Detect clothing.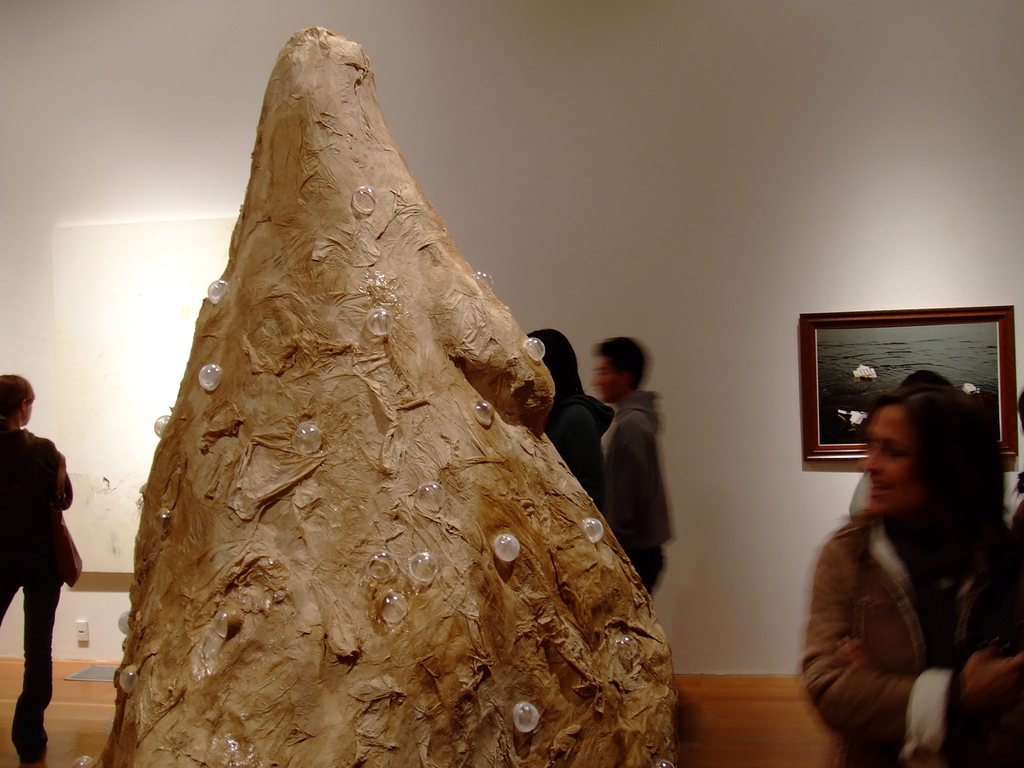
Detected at bbox=(547, 395, 620, 504).
